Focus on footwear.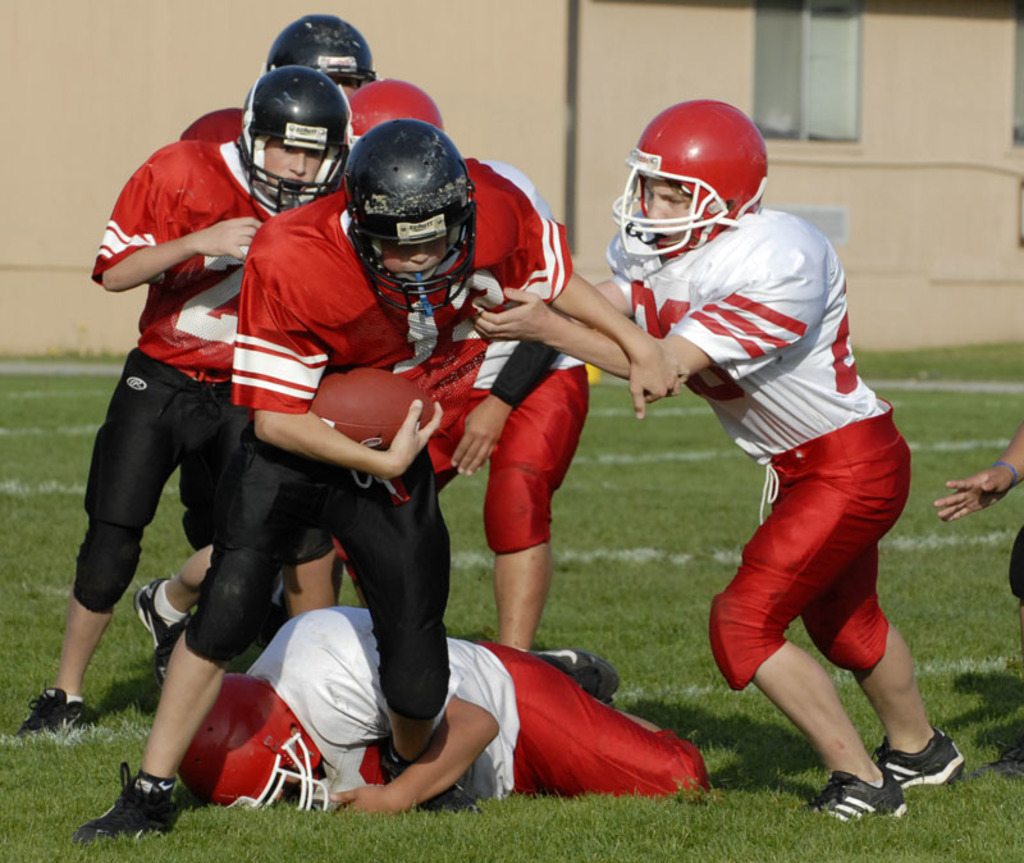
Focused at left=74, top=766, right=180, bottom=846.
